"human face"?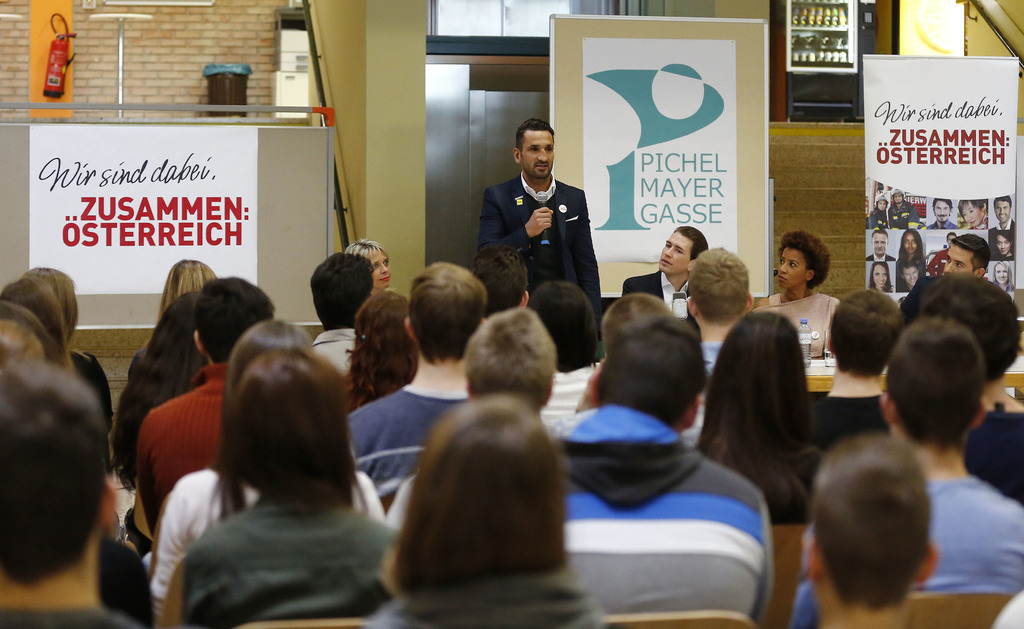
region(996, 264, 1009, 284)
